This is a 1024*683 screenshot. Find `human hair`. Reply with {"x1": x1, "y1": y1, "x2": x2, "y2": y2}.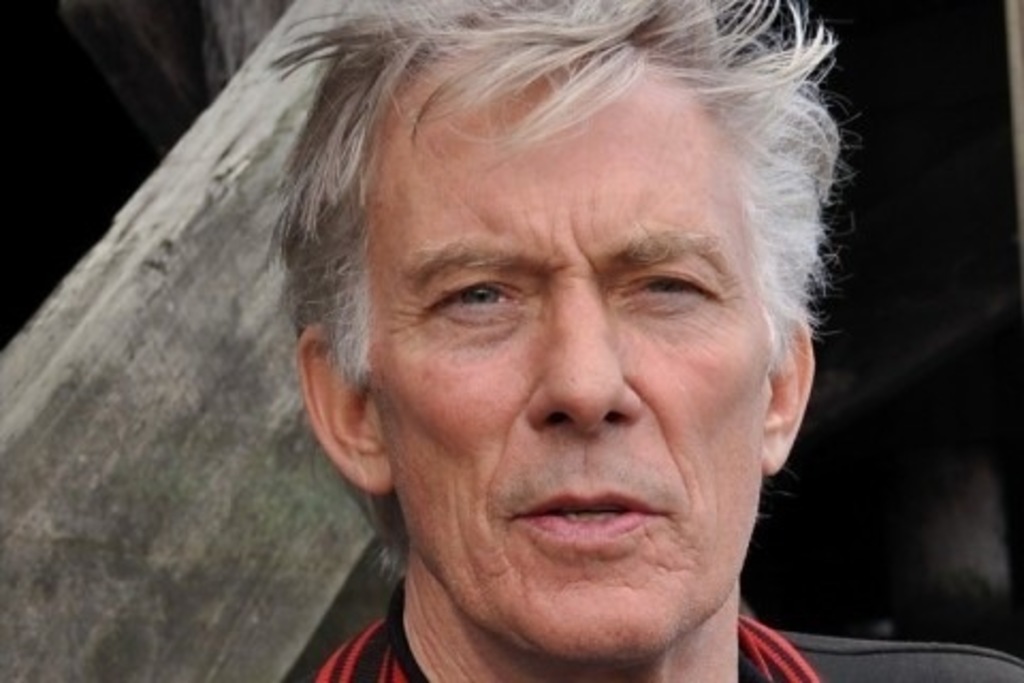
{"x1": 239, "y1": 0, "x2": 853, "y2": 435}.
